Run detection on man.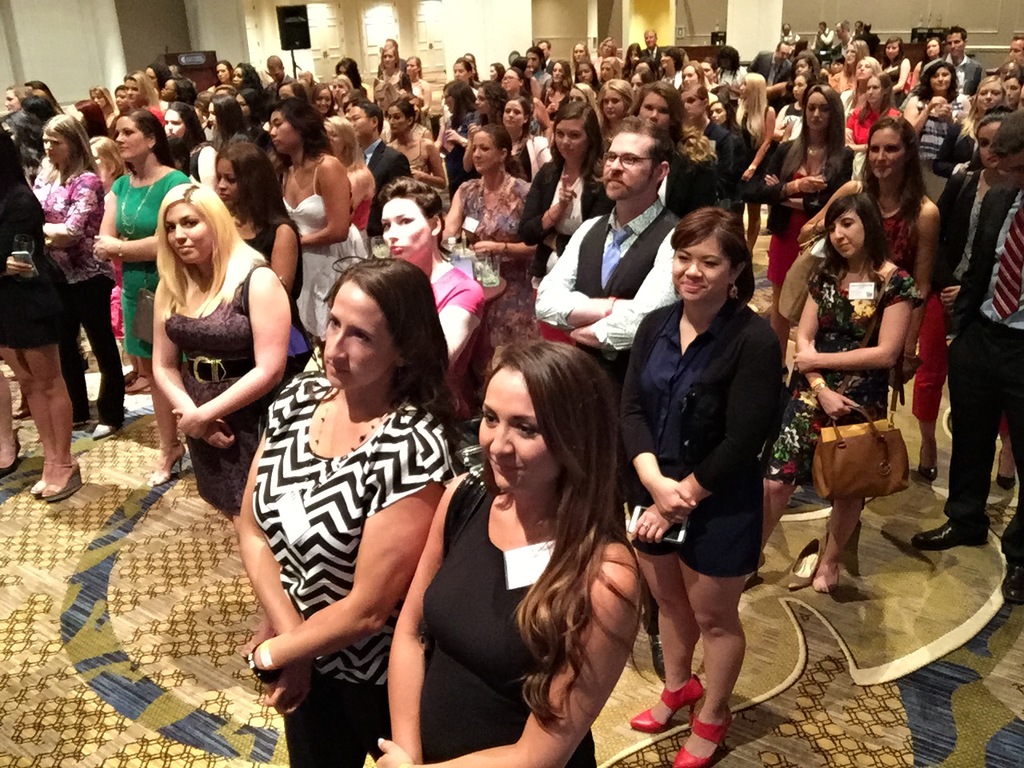
Result: region(538, 37, 554, 73).
